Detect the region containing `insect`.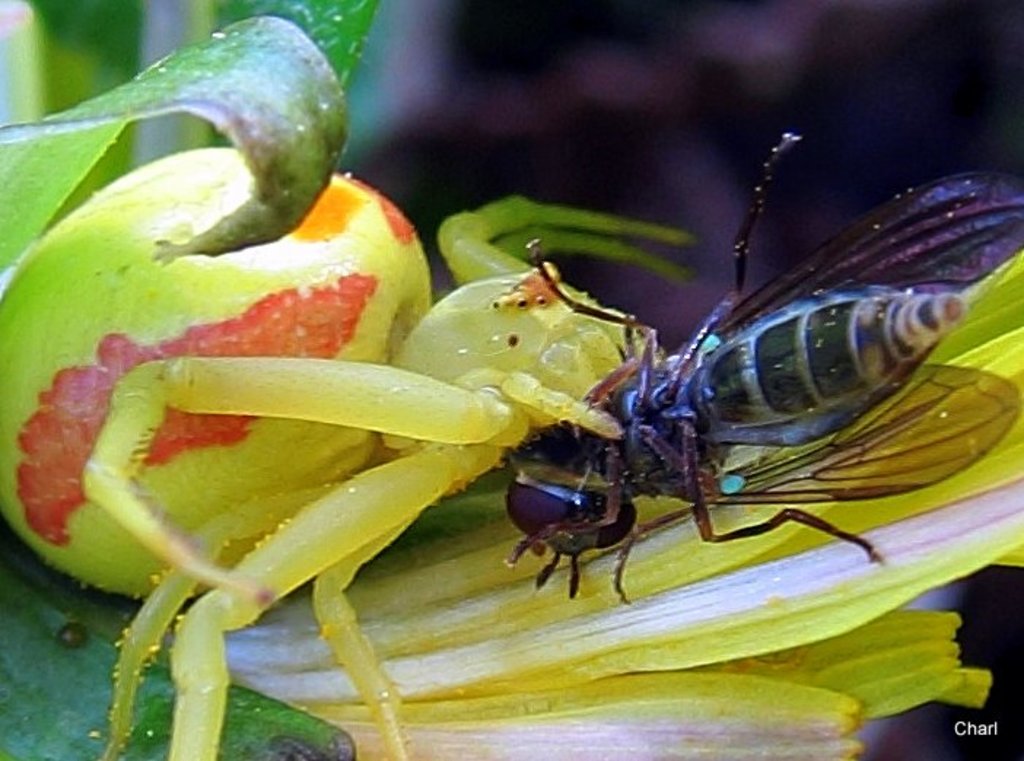
rect(508, 127, 1023, 604).
